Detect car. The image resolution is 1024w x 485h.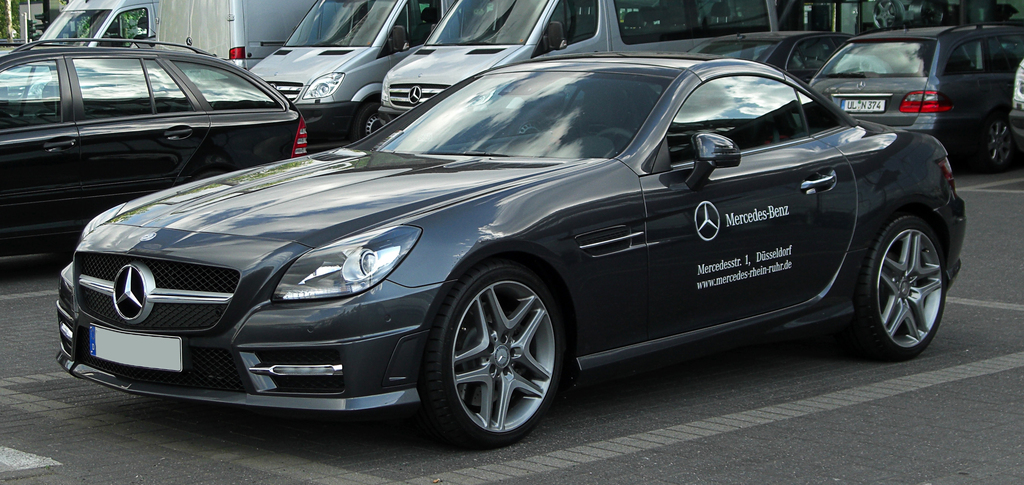
(689,31,844,86).
